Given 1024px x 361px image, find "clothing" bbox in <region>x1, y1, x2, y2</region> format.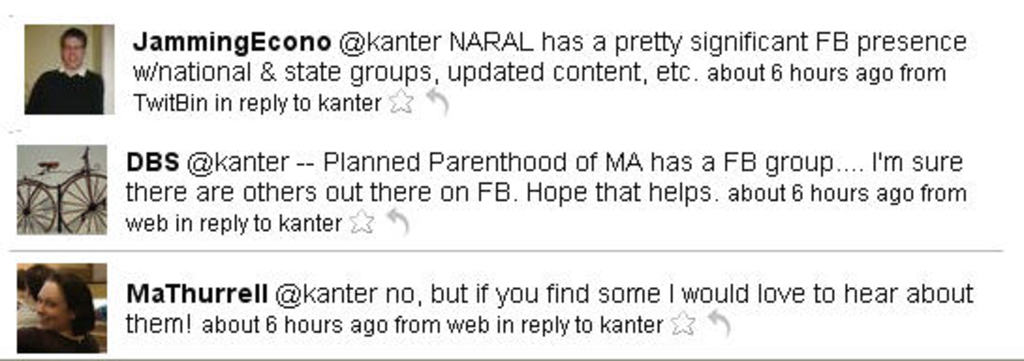
<region>21, 41, 98, 117</region>.
